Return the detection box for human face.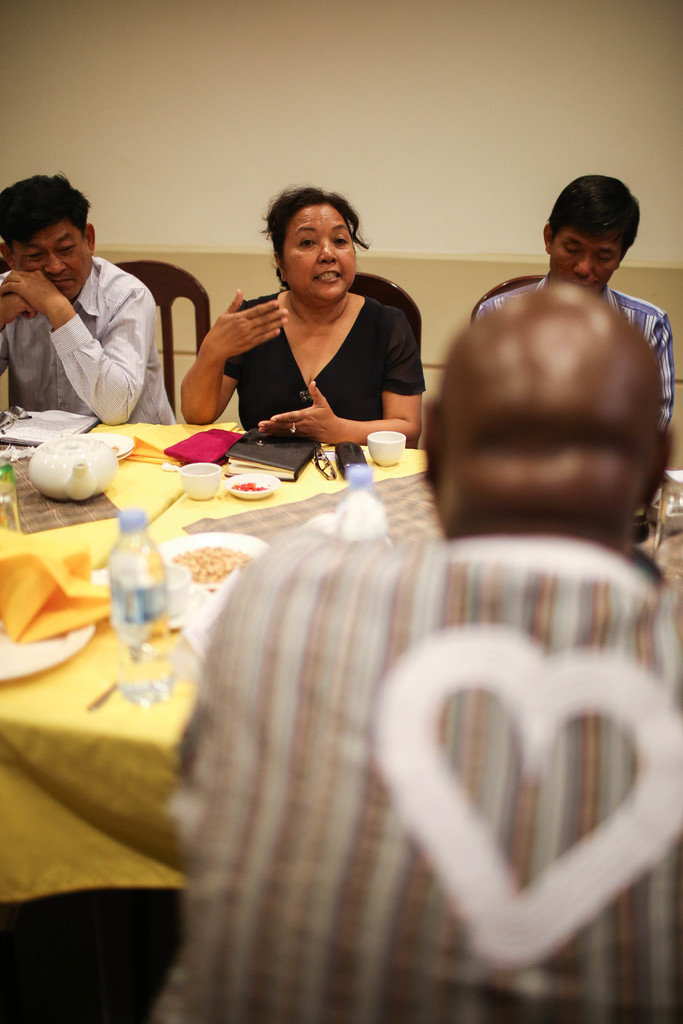
locate(12, 221, 93, 297).
